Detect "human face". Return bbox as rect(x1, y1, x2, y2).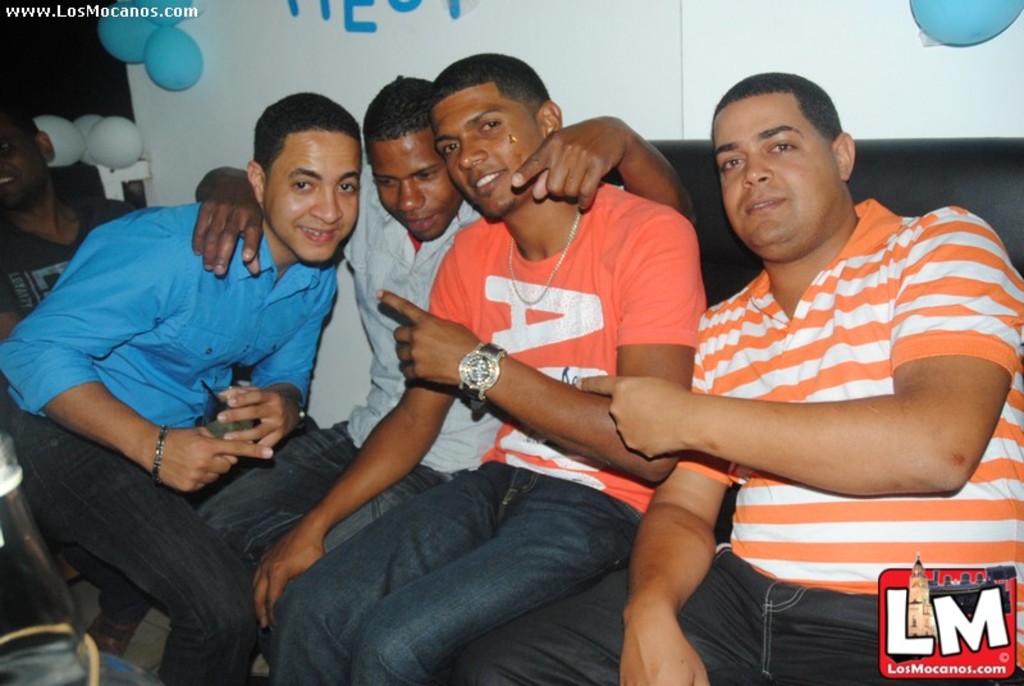
rect(0, 111, 46, 198).
